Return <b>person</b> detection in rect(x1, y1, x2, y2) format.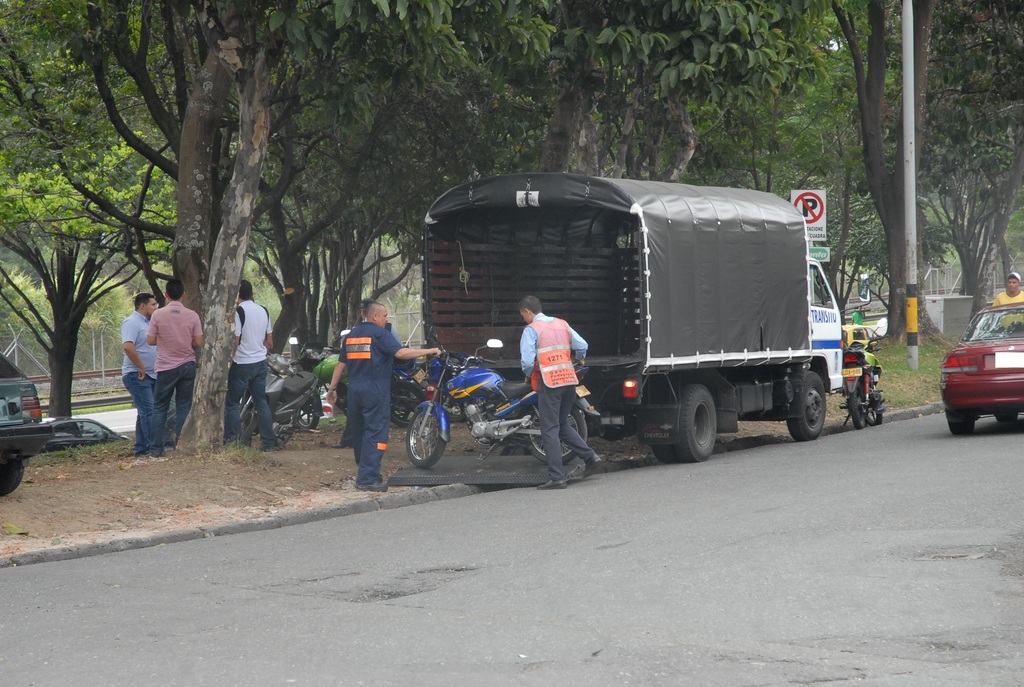
rect(992, 277, 1023, 332).
